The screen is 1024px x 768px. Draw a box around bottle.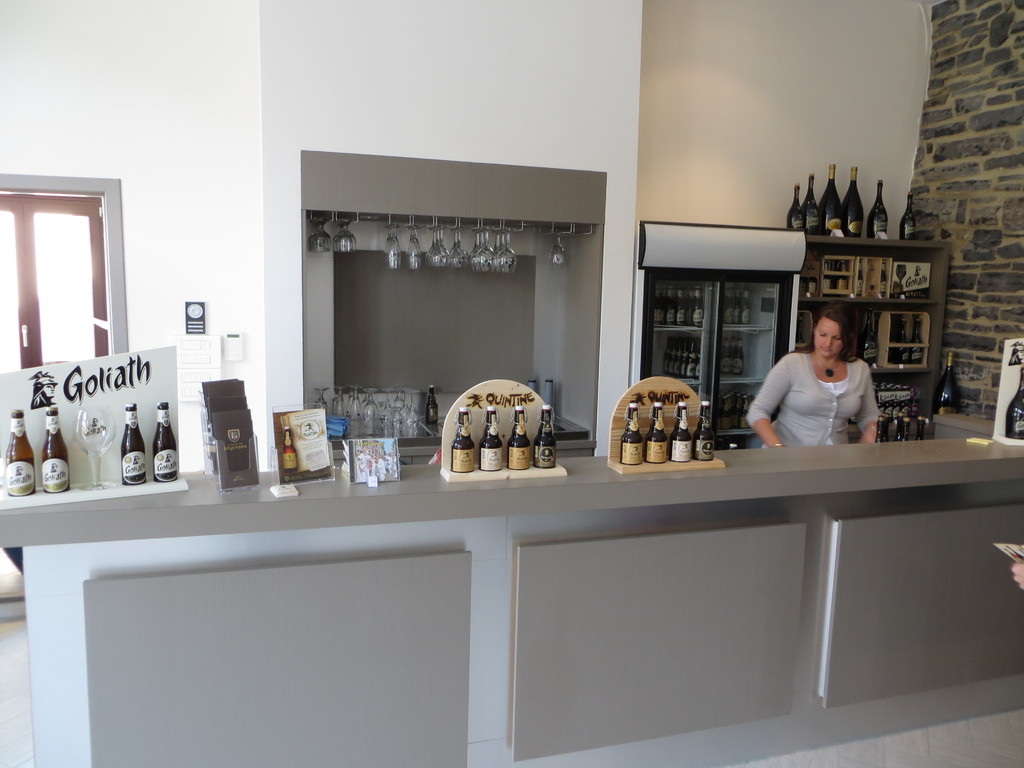
l=875, t=420, r=888, b=447.
